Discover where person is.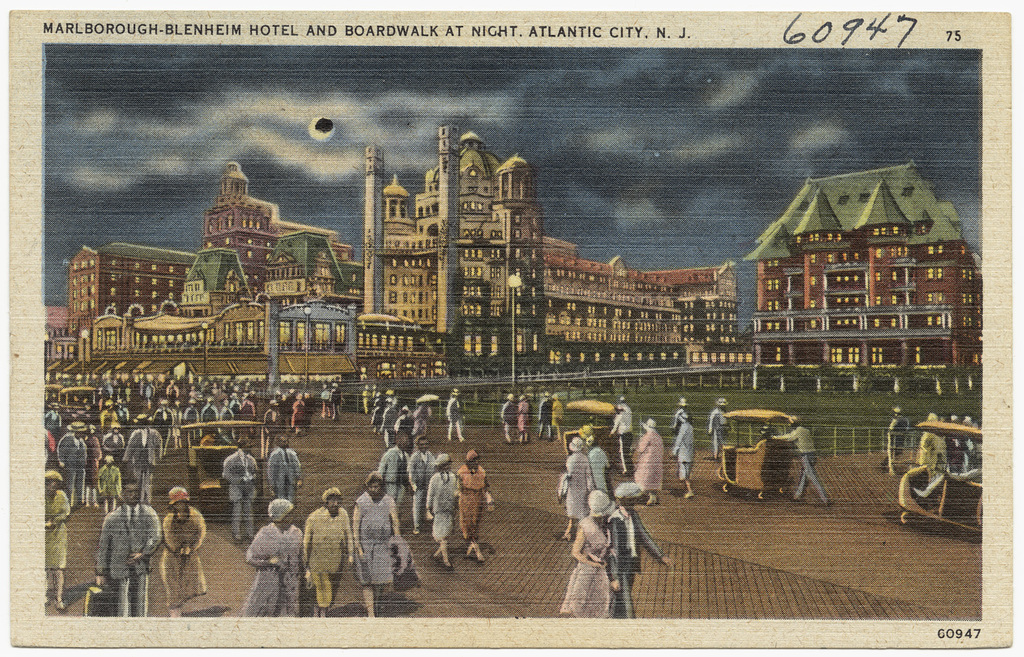
Discovered at [x1=709, y1=400, x2=733, y2=458].
